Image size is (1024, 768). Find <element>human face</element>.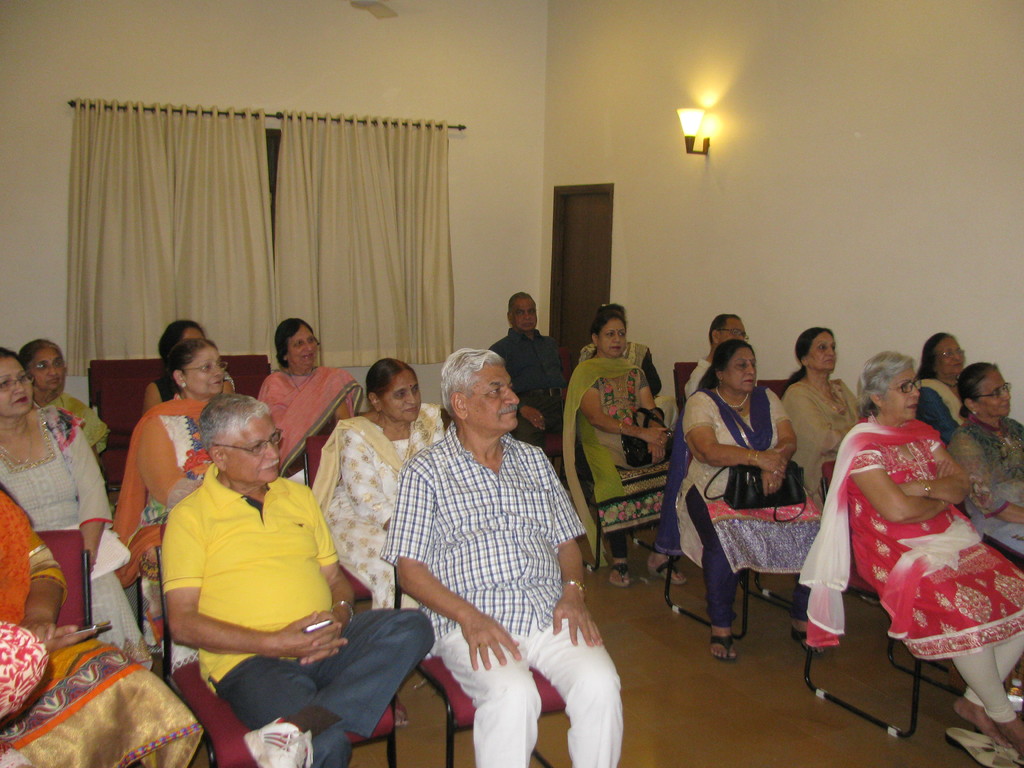
[left=937, top=338, right=963, bottom=369].
